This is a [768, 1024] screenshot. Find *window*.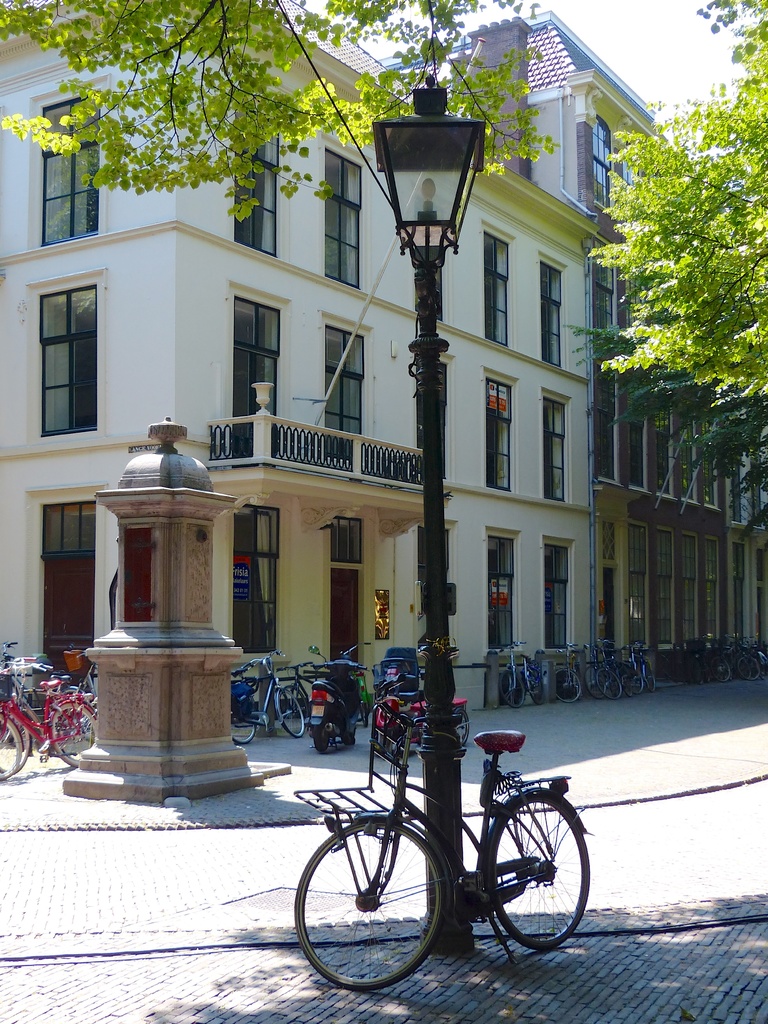
Bounding box: select_region(321, 303, 372, 461).
